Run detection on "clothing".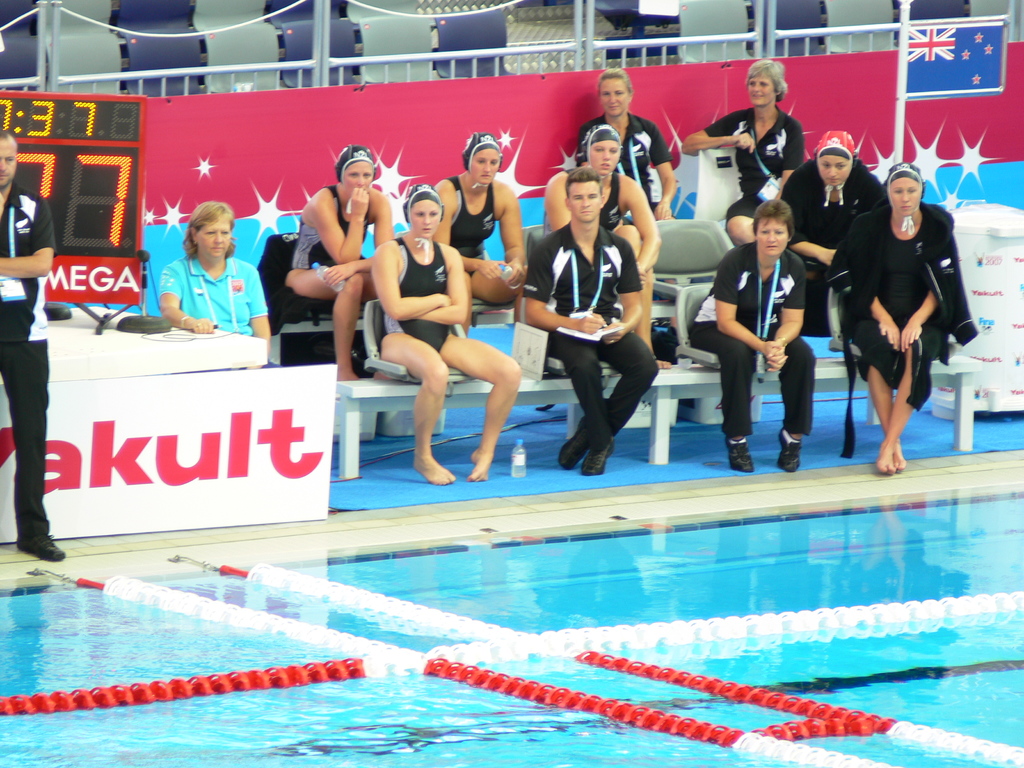
Result: (x1=580, y1=122, x2=673, y2=214).
